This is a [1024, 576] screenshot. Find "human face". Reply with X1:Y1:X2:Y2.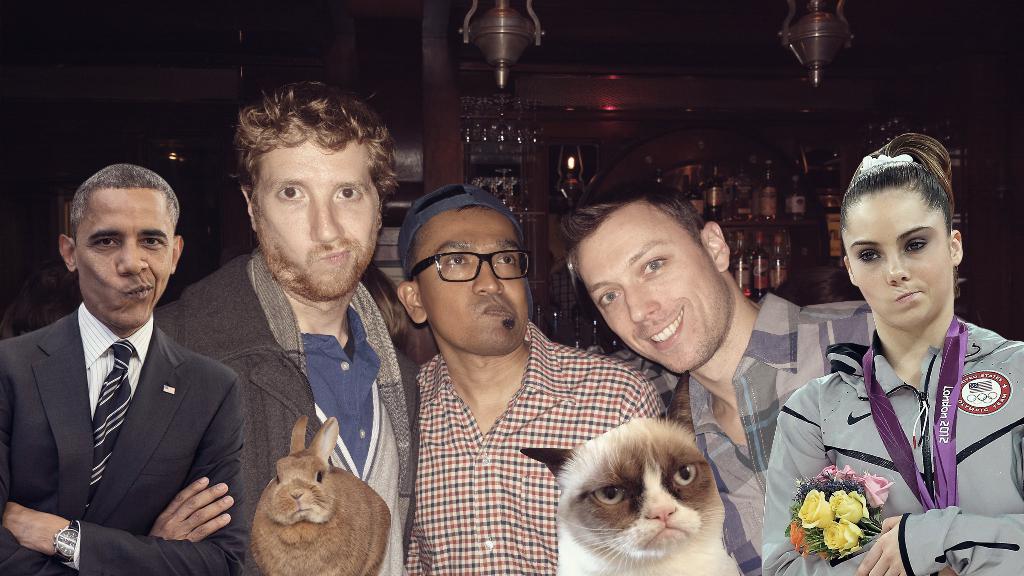
415:202:526:365.
